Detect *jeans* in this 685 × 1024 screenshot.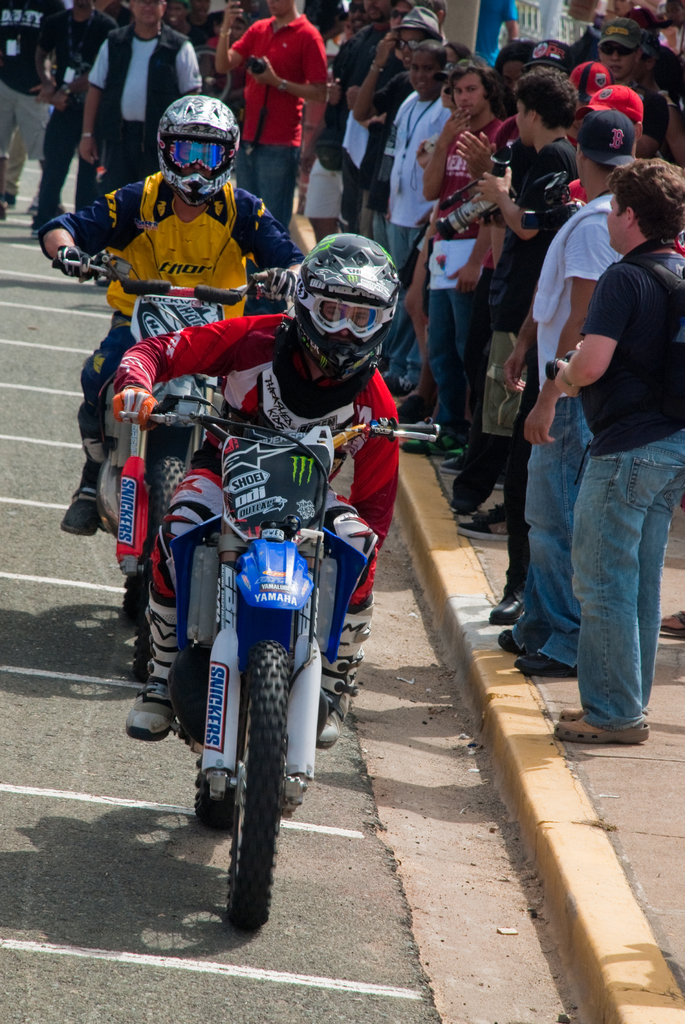
Detection: pyautogui.locateOnScreen(522, 400, 592, 671).
